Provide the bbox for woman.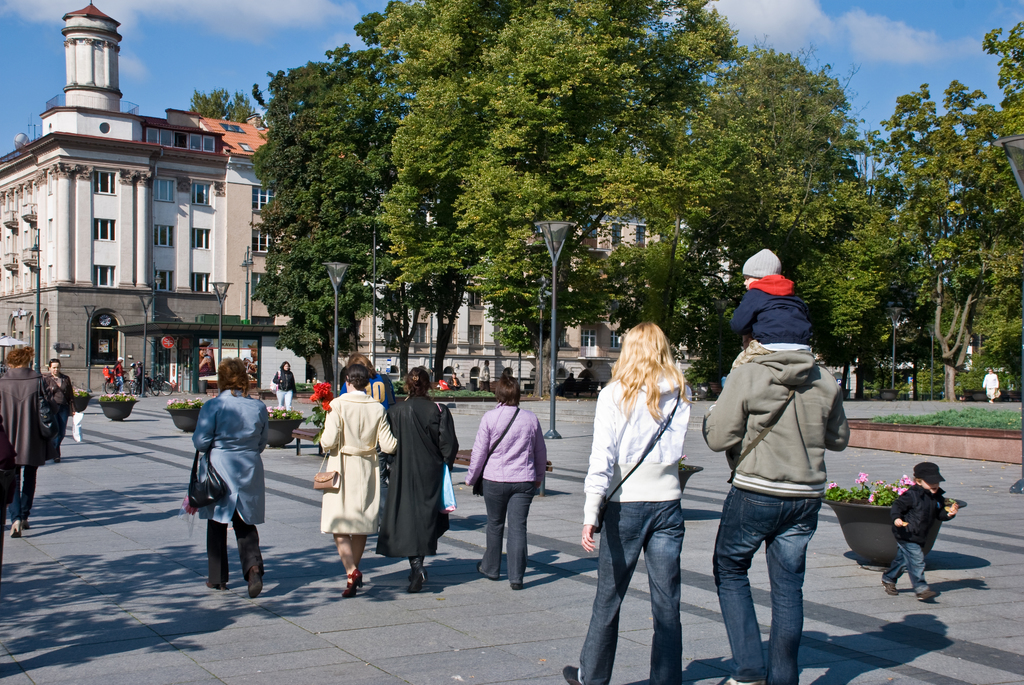
<box>381,363,462,588</box>.
